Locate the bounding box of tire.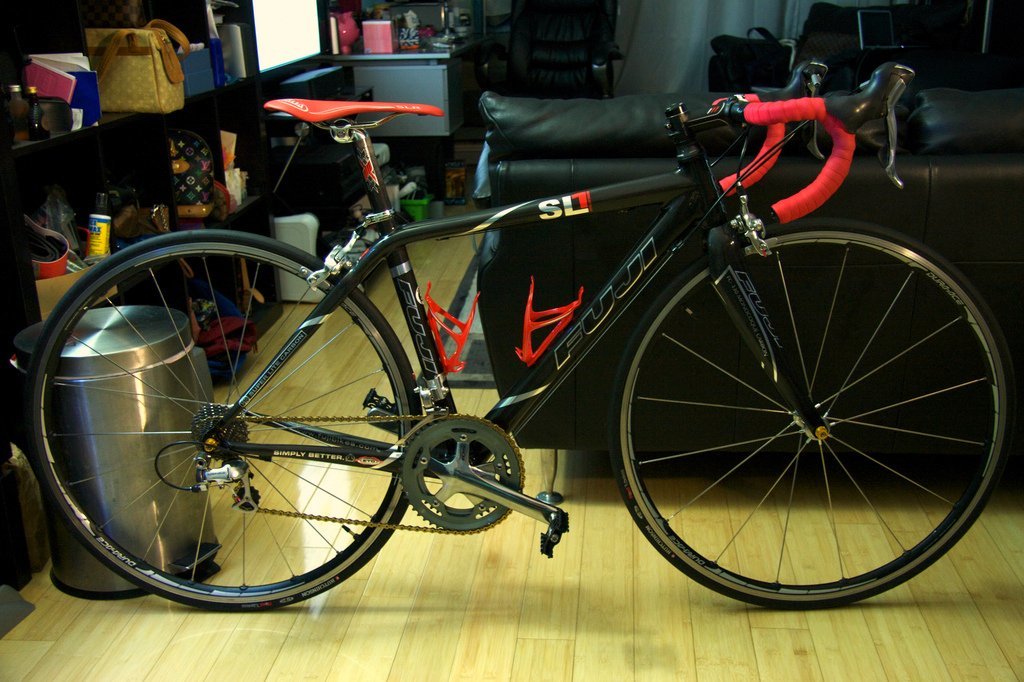
Bounding box: Rect(27, 229, 421, 610).
